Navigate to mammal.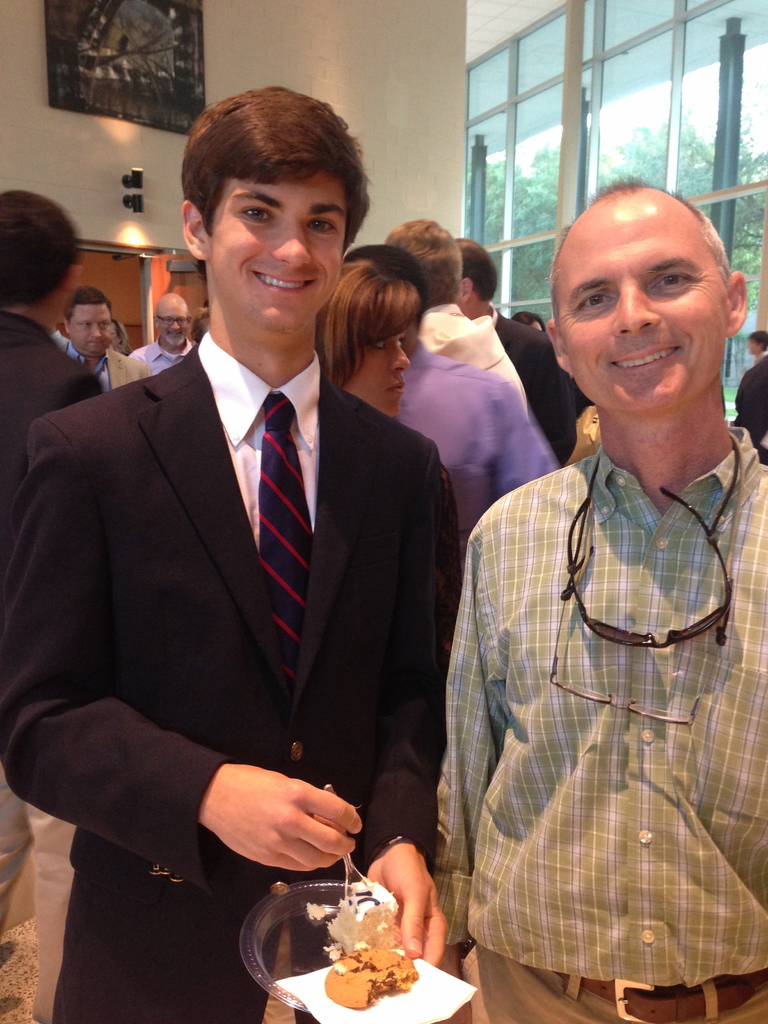
Navigation target: <bbox>732, 324, 767, 470</bbox>.
